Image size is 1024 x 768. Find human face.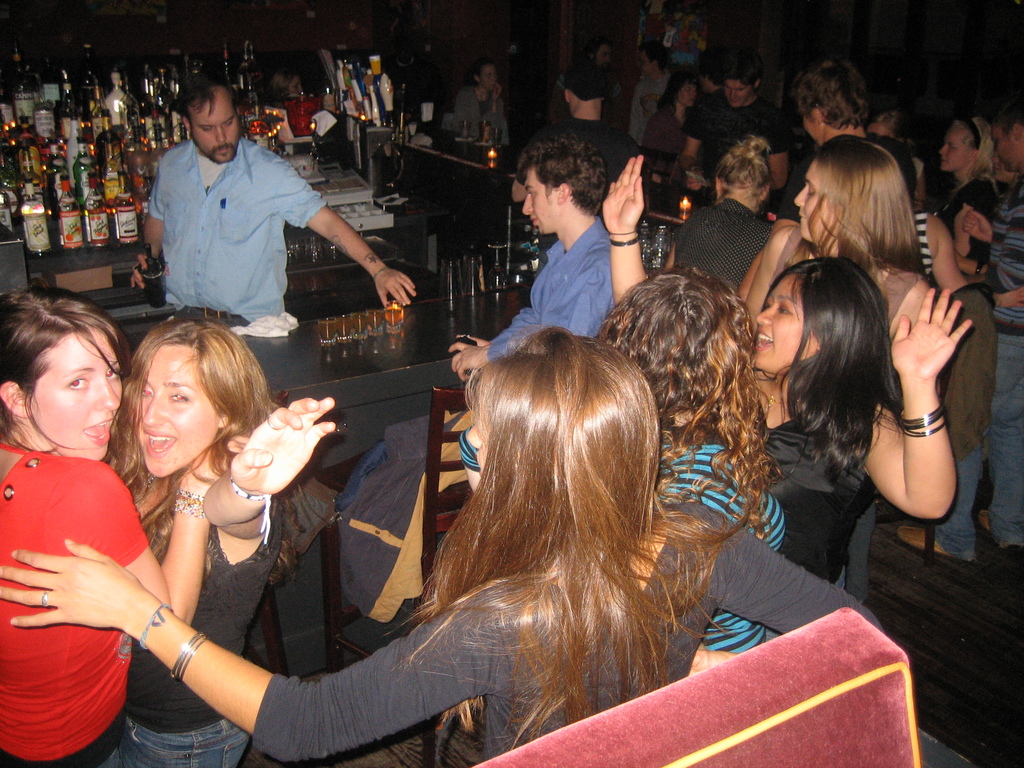
crop(991, 127, 1017, 172).
